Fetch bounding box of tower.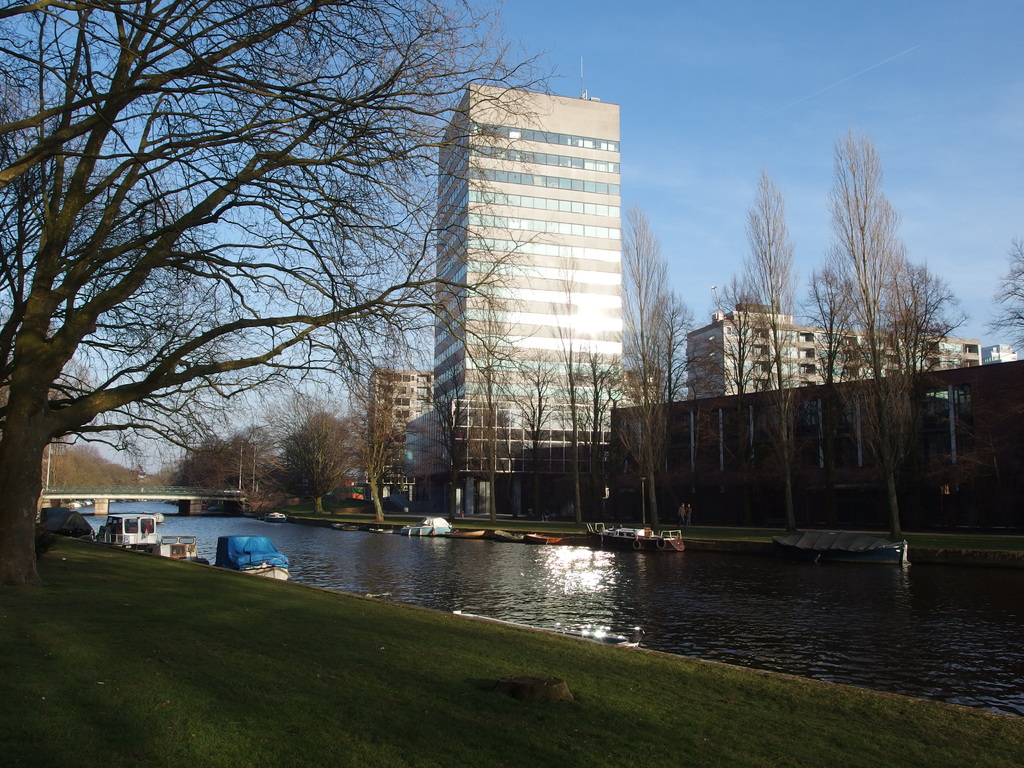
Bbox: box=[410, 40, 649, 485].
